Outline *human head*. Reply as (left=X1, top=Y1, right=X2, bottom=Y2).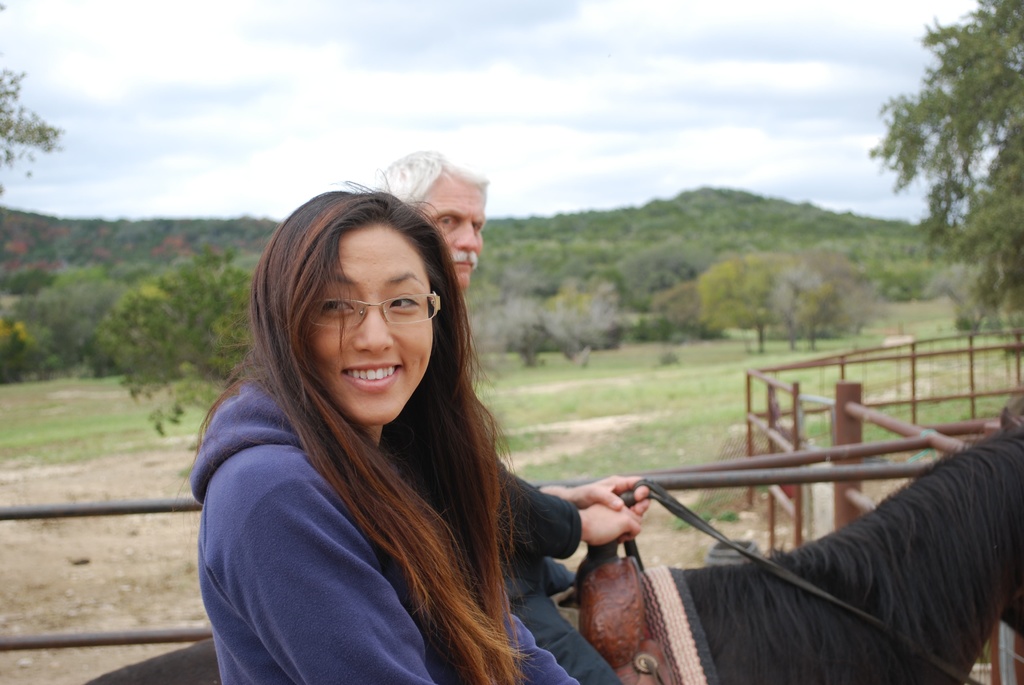
(left=271, top=187, right=442, bottom=405).
